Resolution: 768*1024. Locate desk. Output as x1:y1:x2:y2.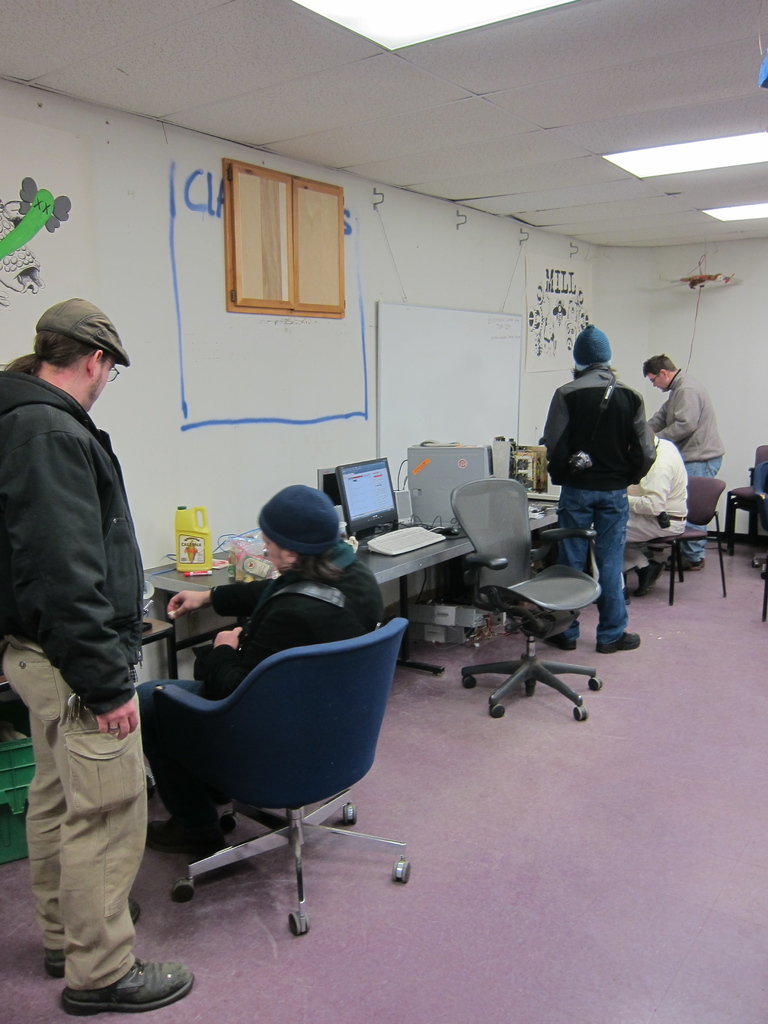
150:536:477:676.
